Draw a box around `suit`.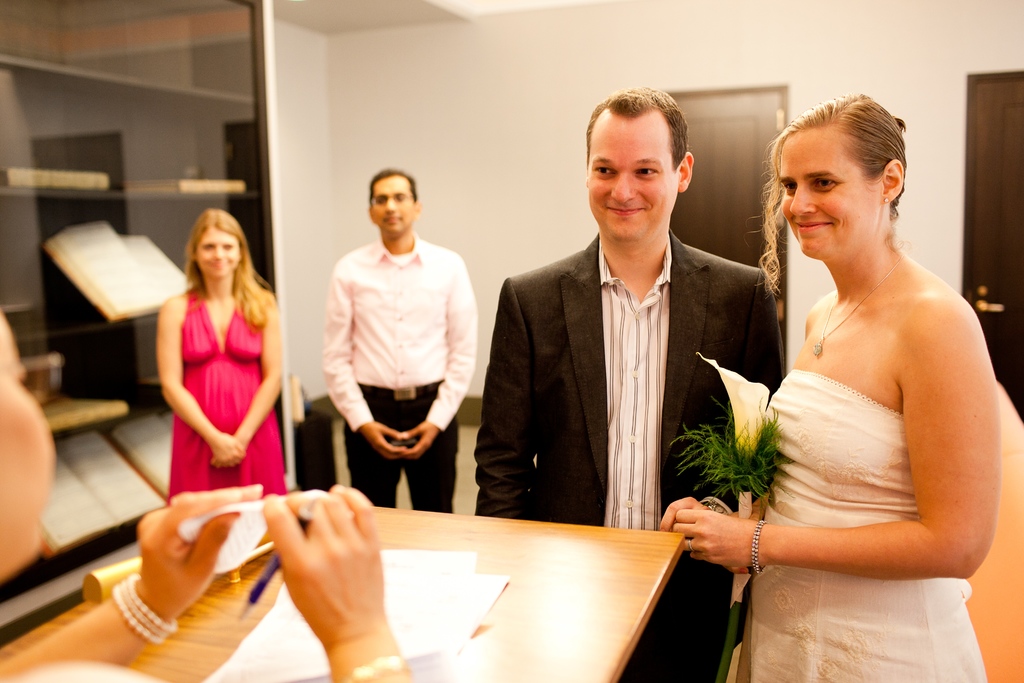
469:228:780:682.
